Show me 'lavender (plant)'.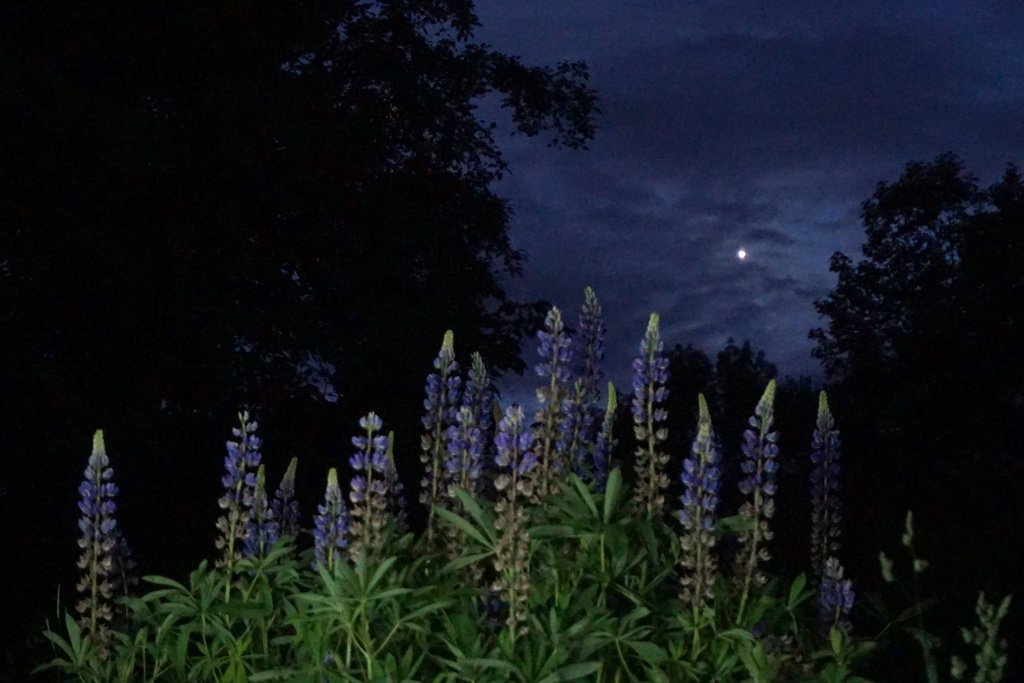
'lavender (plant)' is here: select_region(621, 294, 664, 600).
